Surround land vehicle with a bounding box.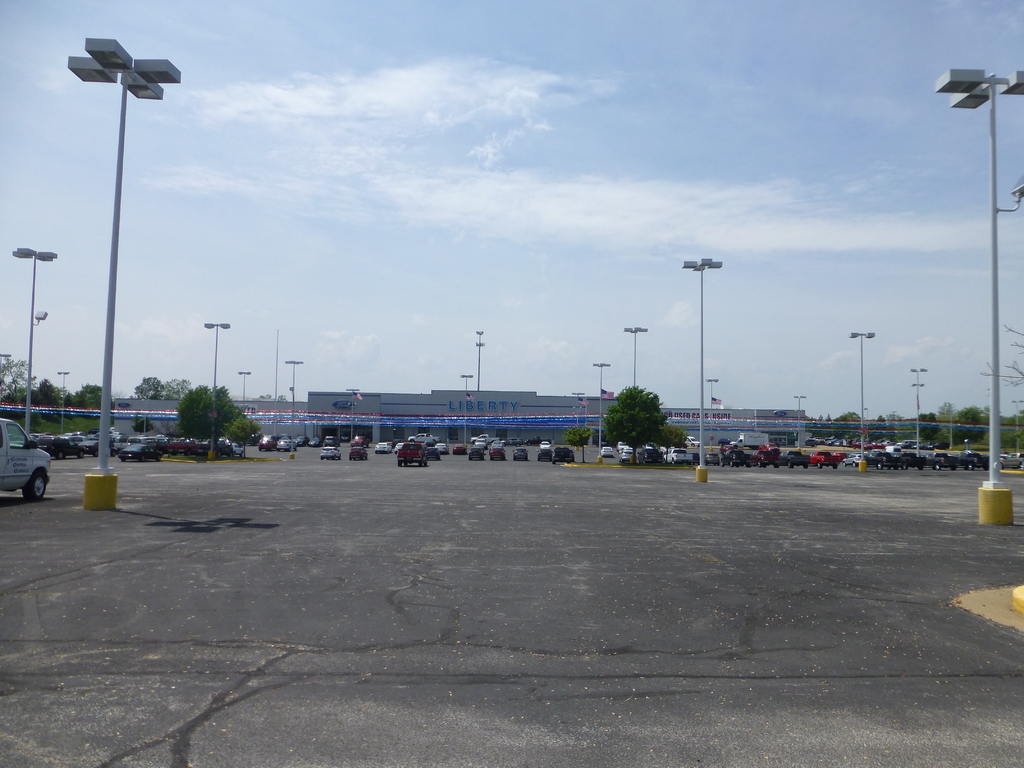
box=[472, 435, 497, 442].
